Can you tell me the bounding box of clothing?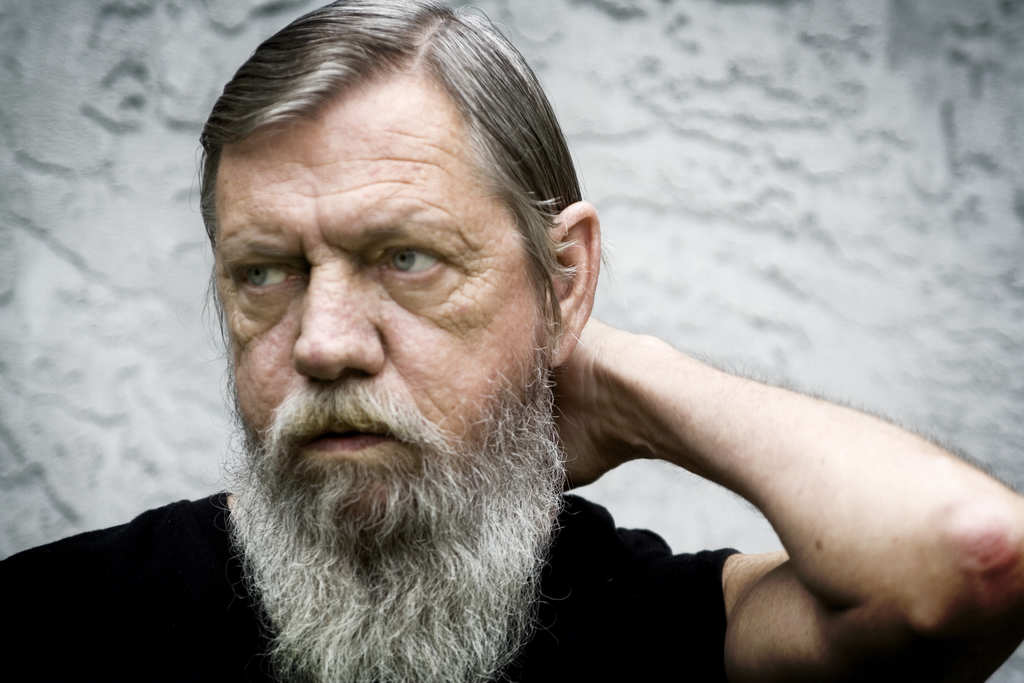
bbox(0, 486, 743, 682).
